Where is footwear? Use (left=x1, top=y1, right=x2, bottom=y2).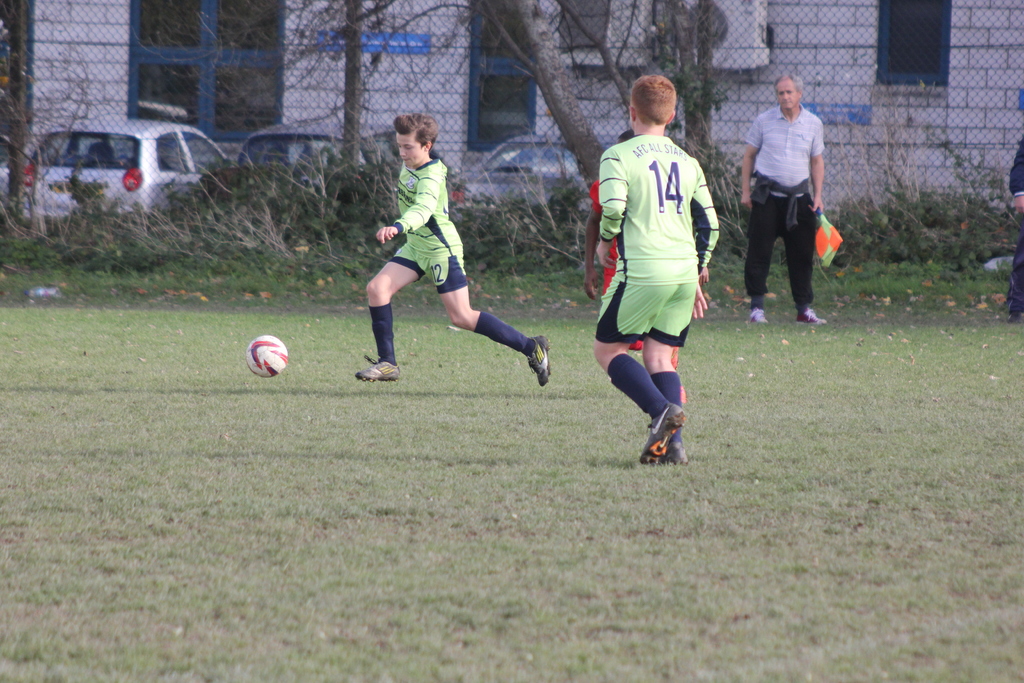
(left=641, top=401, right=691, bottom=462).
